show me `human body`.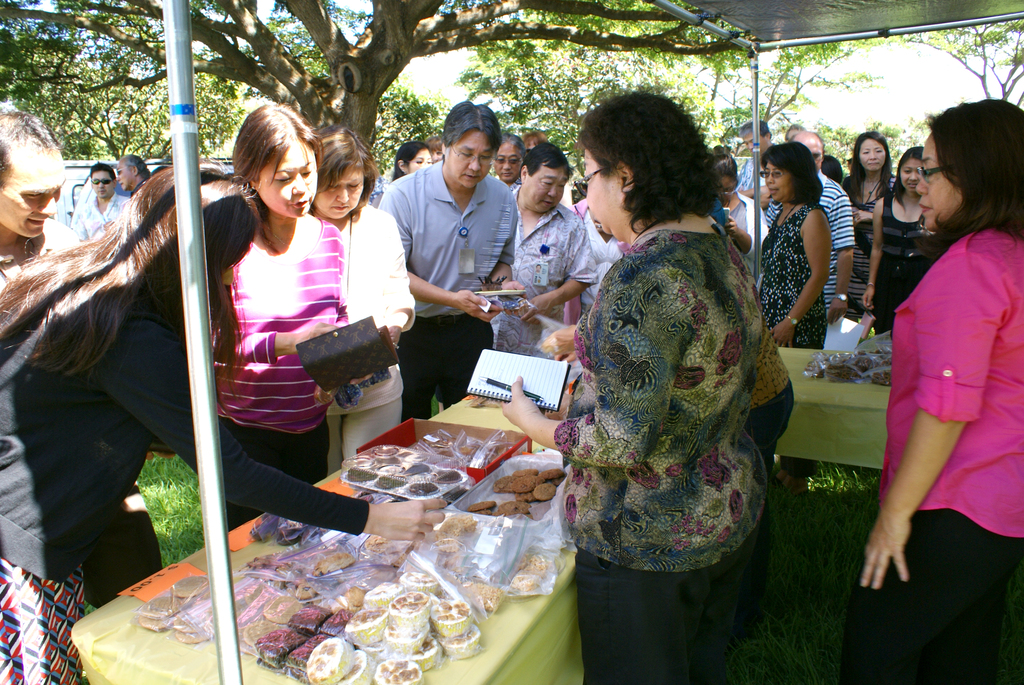
`human body` is here: 381:102:524:427.
